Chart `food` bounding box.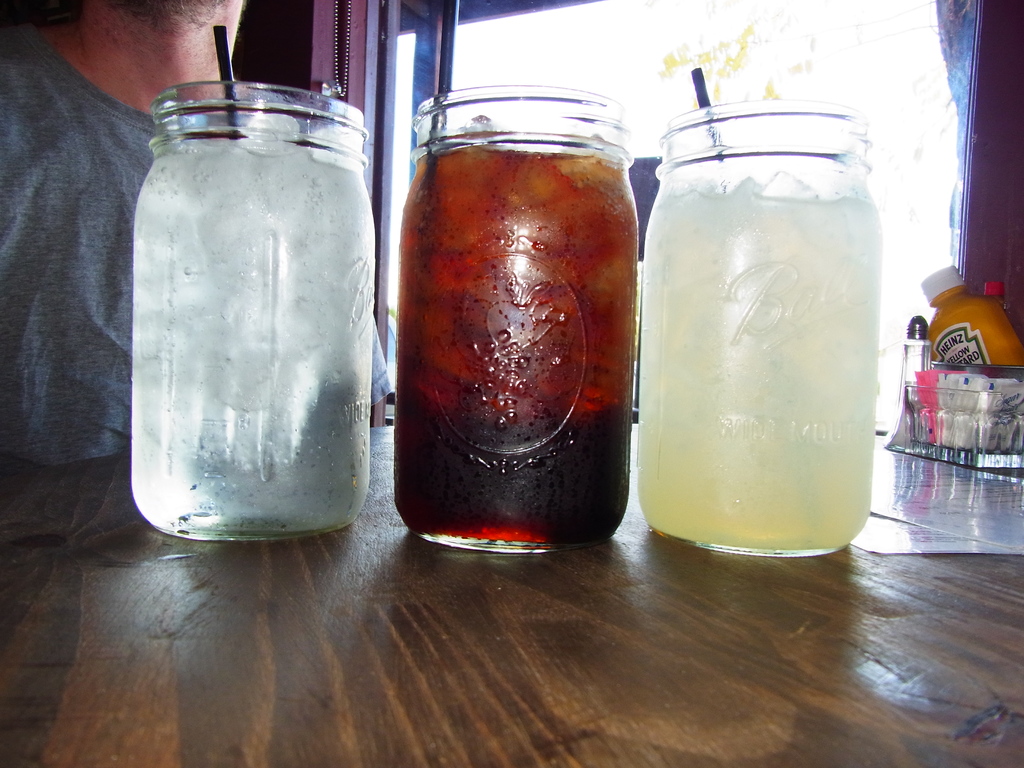
Charted: pyautogui.locateOnScreen(398, 126, 667, 508).
